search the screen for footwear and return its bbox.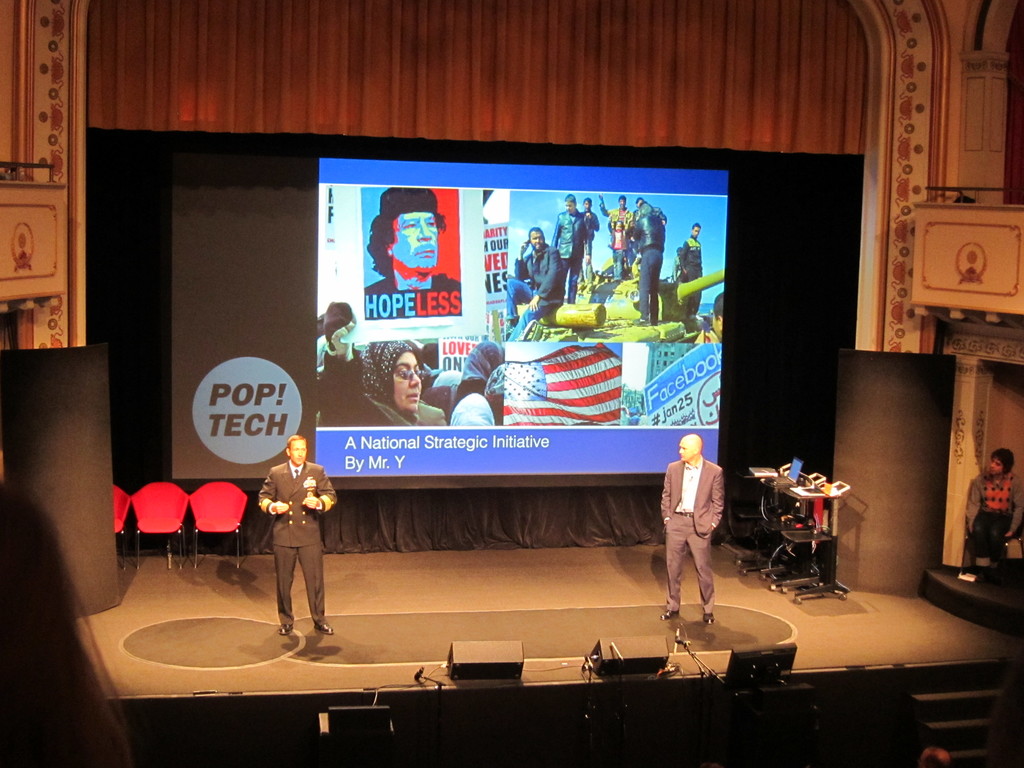
Found: l=659, t=609, r=678, b=620.
